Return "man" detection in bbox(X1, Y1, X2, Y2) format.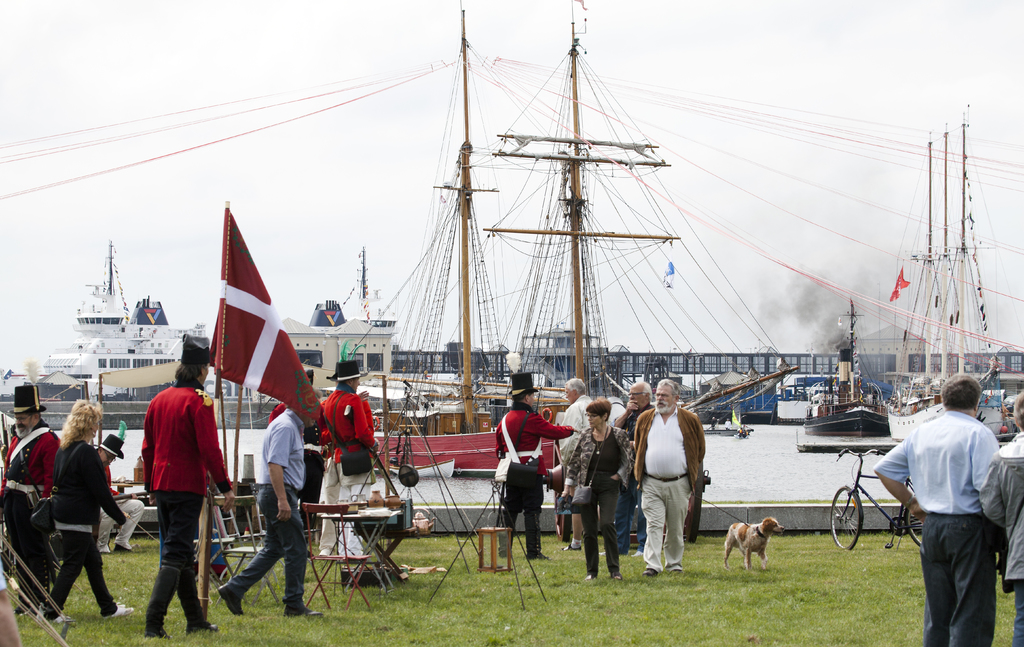
bbox(220, 399, 308, 614).
